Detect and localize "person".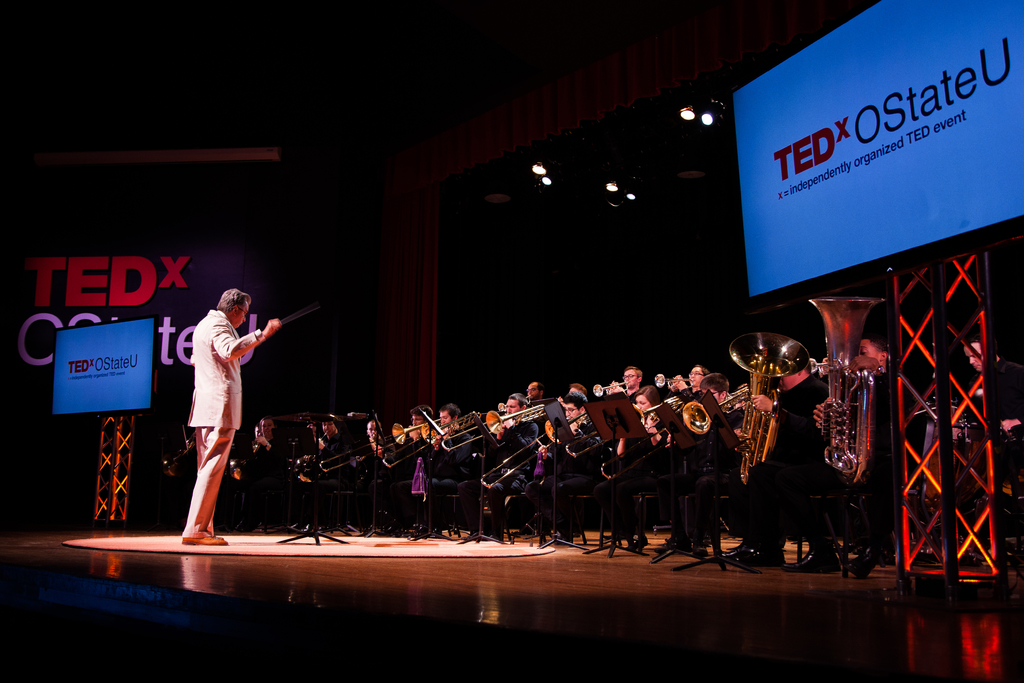
Localized at detection(404, 403, 433, 443).
